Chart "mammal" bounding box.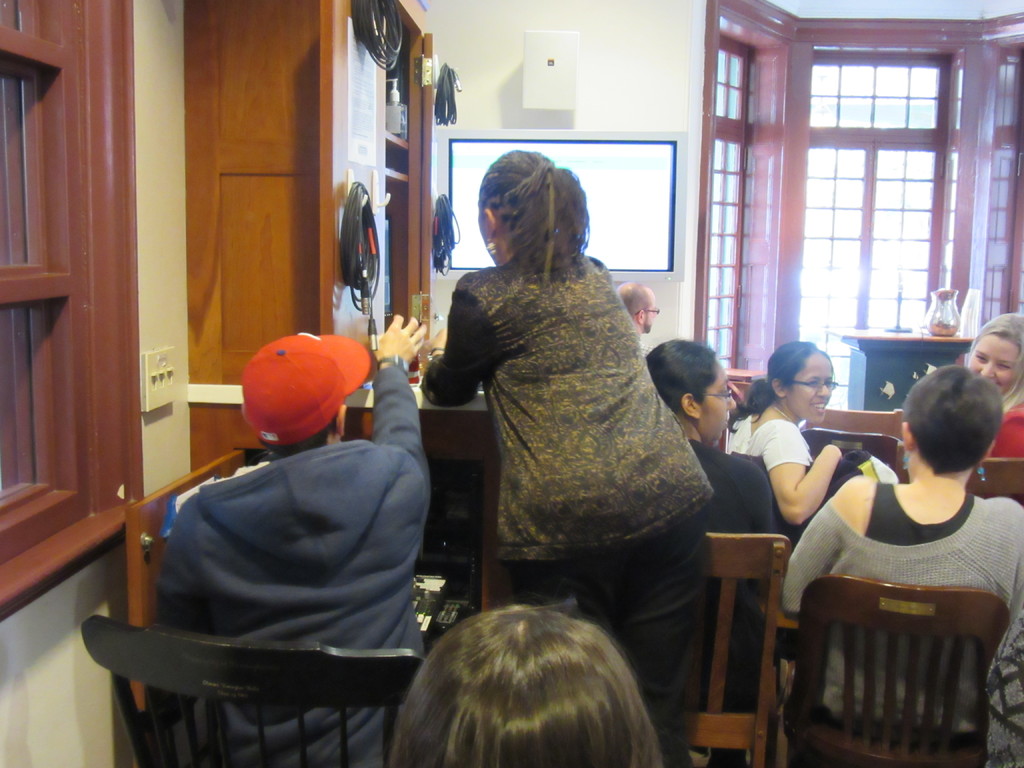
Charted: locate(615, 284, 660, 352).
